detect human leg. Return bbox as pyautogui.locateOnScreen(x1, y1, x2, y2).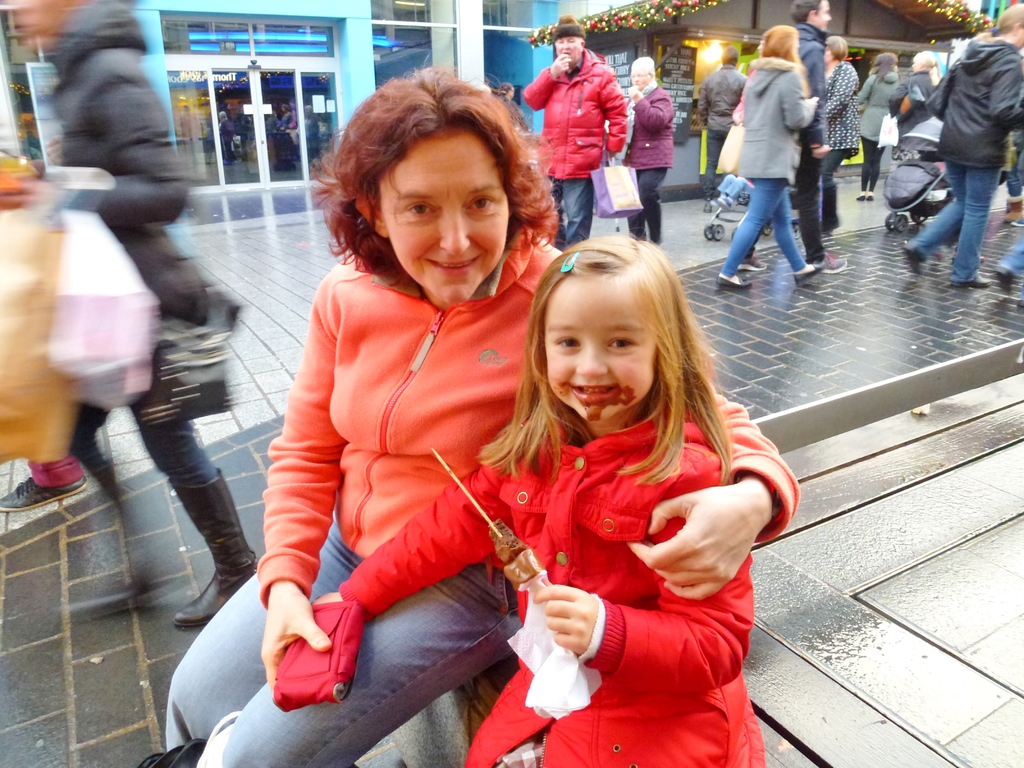
pyautogui.locateOnScreen(158, 500, 362, 742).
